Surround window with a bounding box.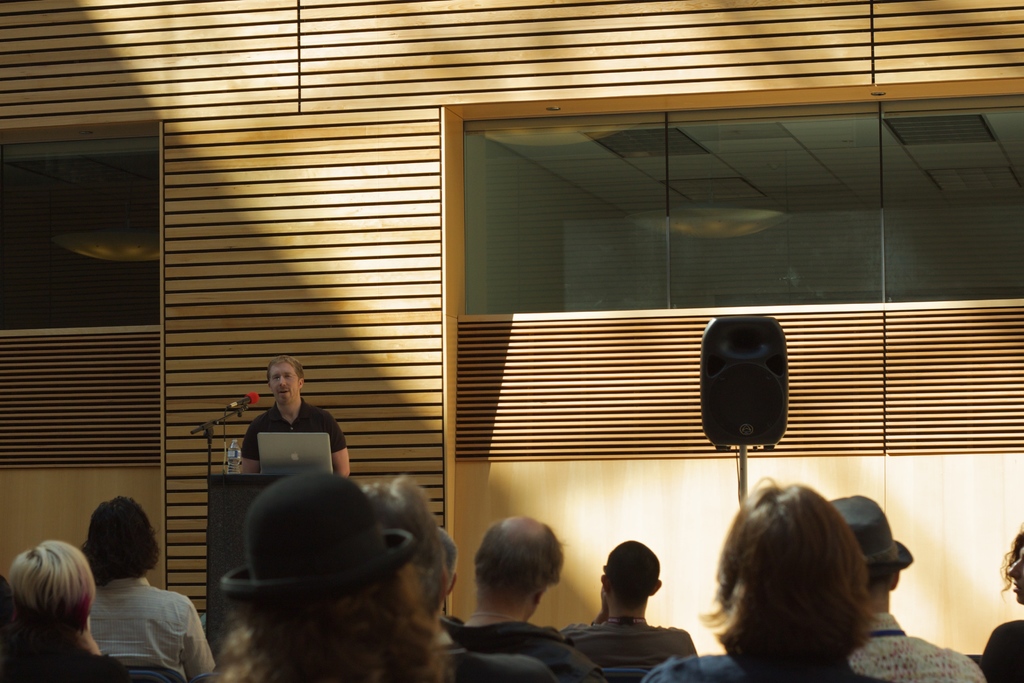
bbox(439, 71, 1023, 317).
